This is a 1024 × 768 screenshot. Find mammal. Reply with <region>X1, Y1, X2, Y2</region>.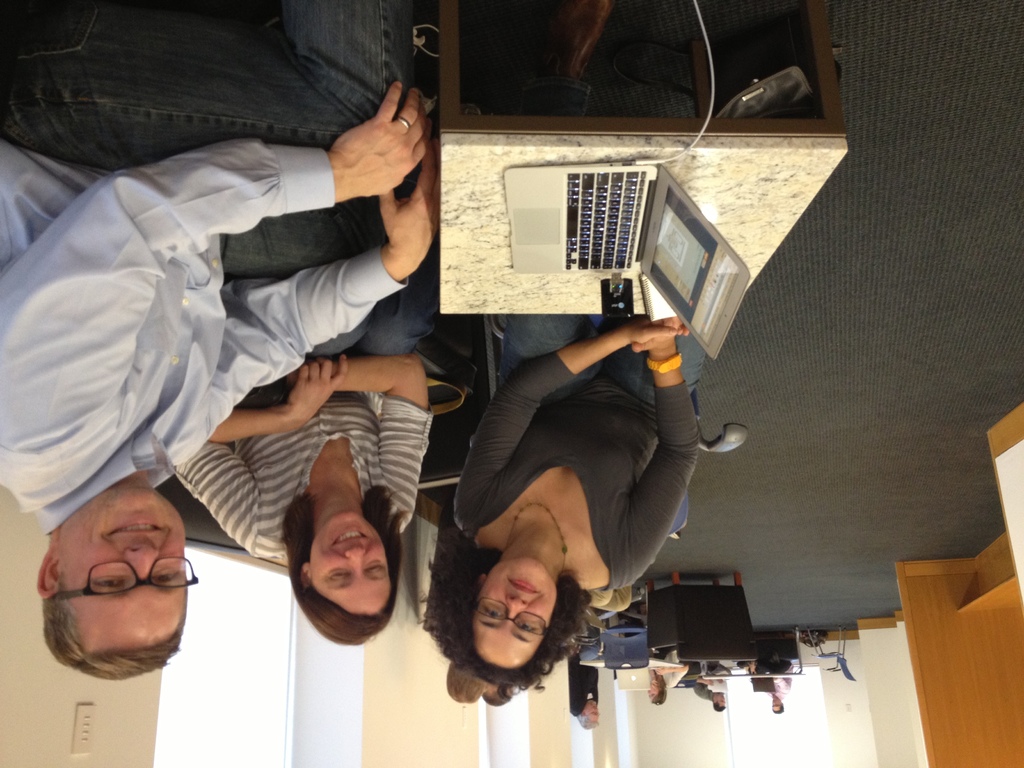
<region>431, 631, 488, 704</region>.
